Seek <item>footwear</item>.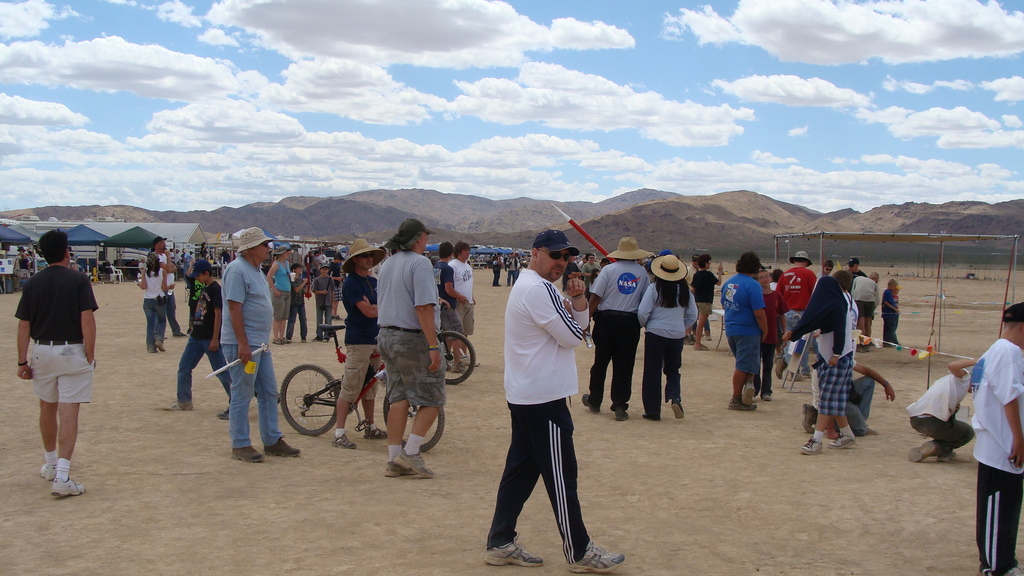
[left=493, top=285, right=500, bottom=286].
